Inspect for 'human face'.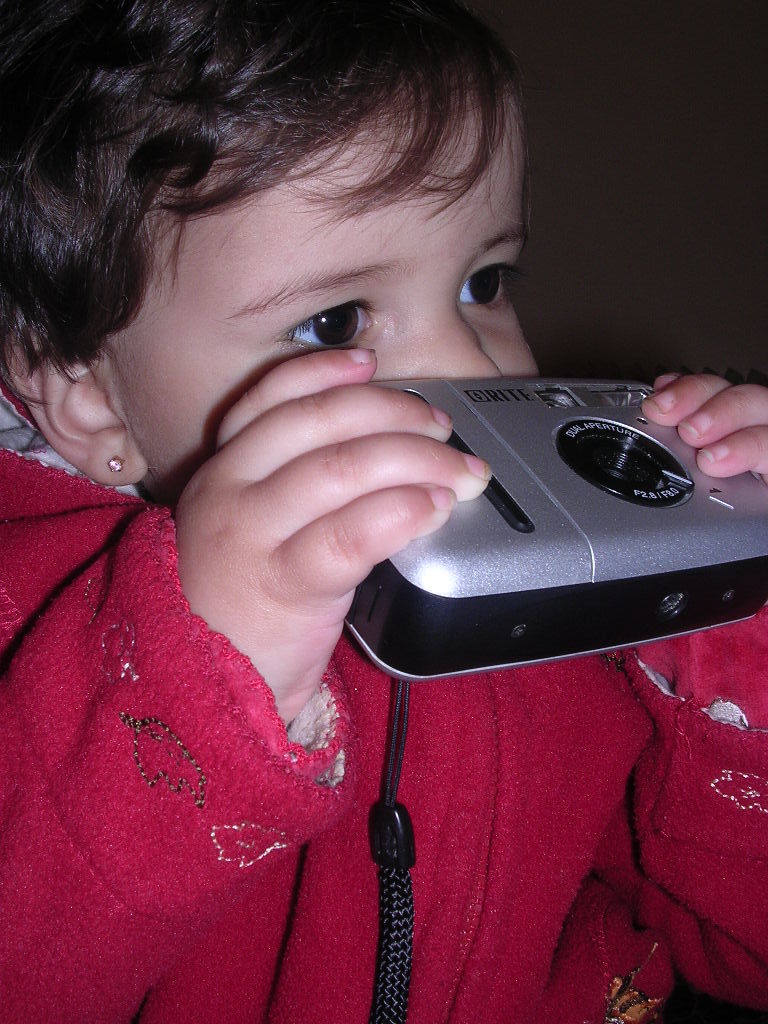
Inspection: Rect(99, 93, 551, 512).
